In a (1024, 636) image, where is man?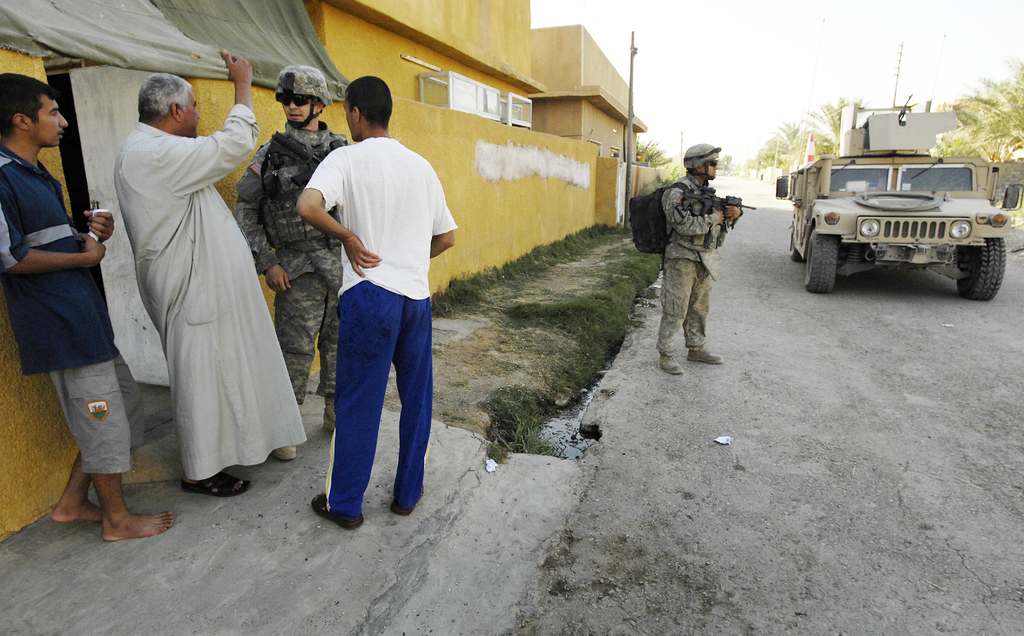
detection(230, 63, 355, 429).
